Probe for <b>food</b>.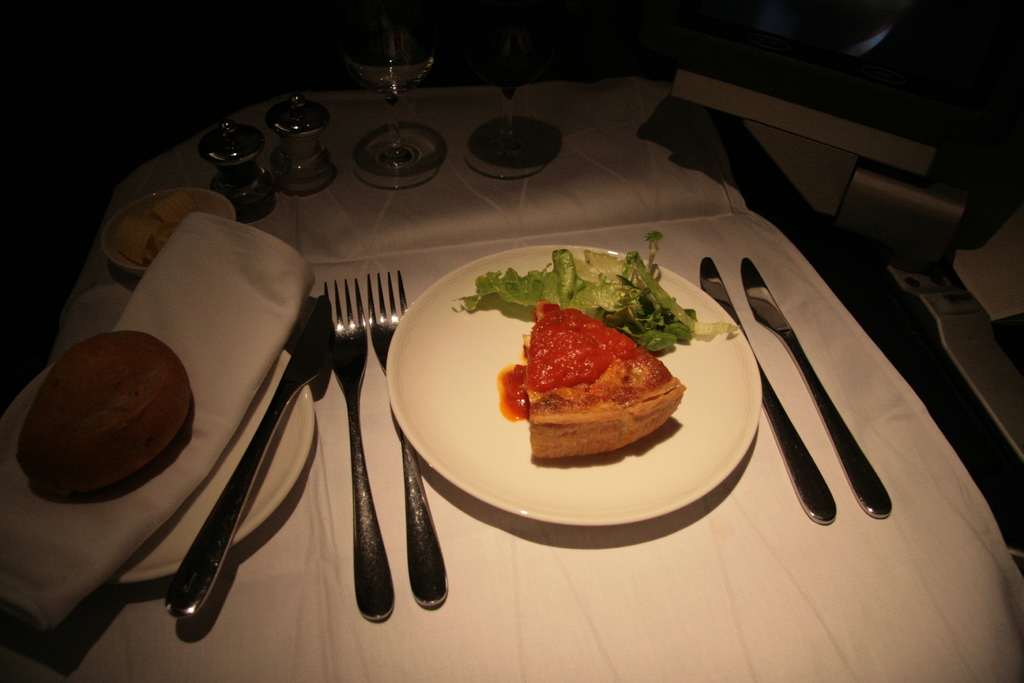
Probe result: 456, 247, 732, 354.
